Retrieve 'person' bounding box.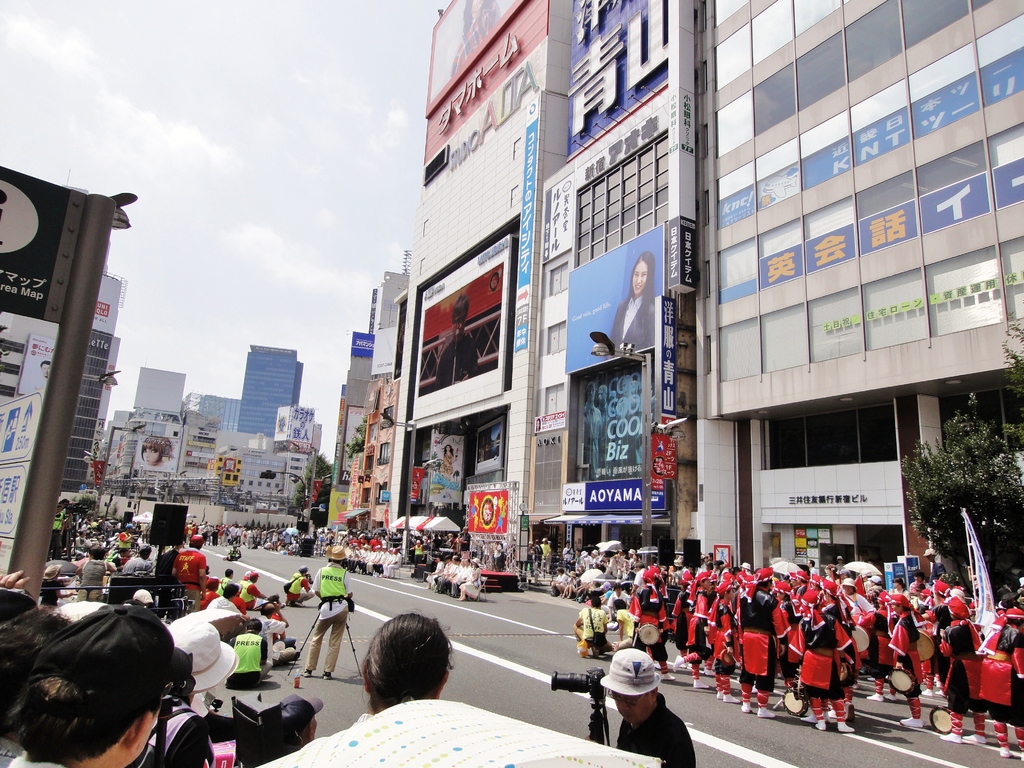
Bounding box: x1=253 y1=600 x2=299 y2=666.
